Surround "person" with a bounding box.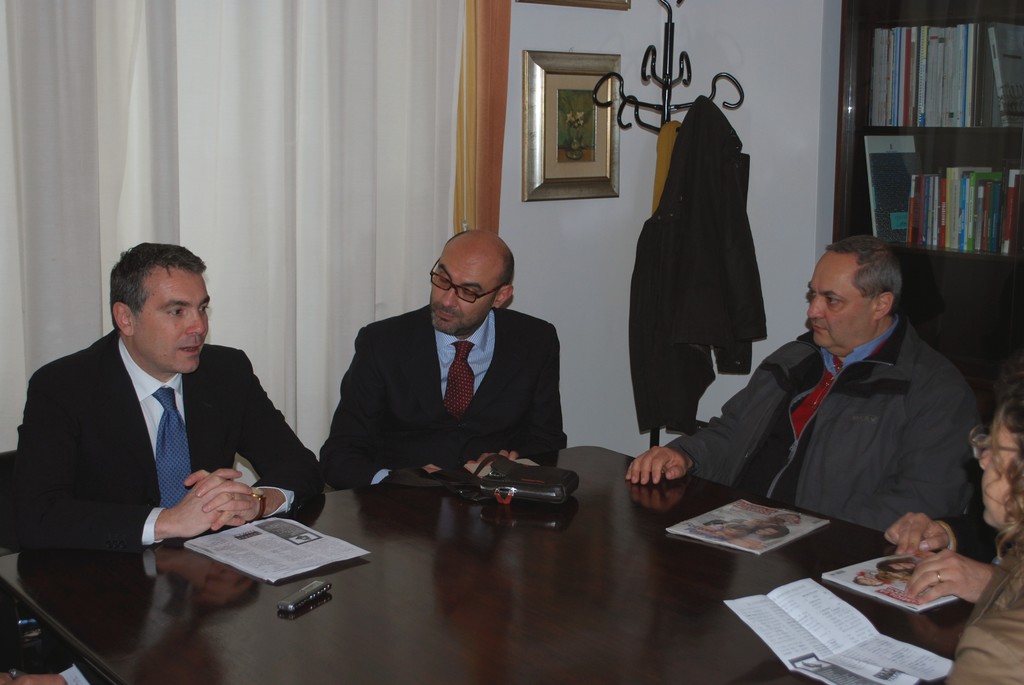
<box>623,233,977,536</box>.
